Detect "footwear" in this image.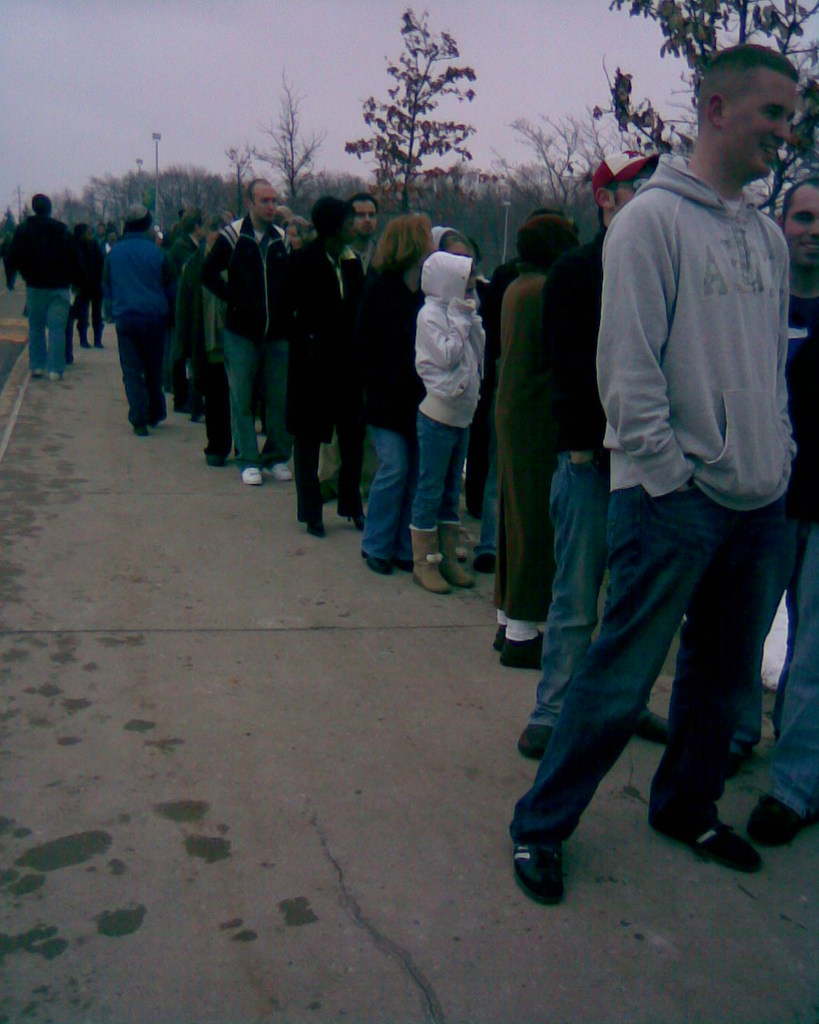
Detection: box=[332, 506, 366, 526].
